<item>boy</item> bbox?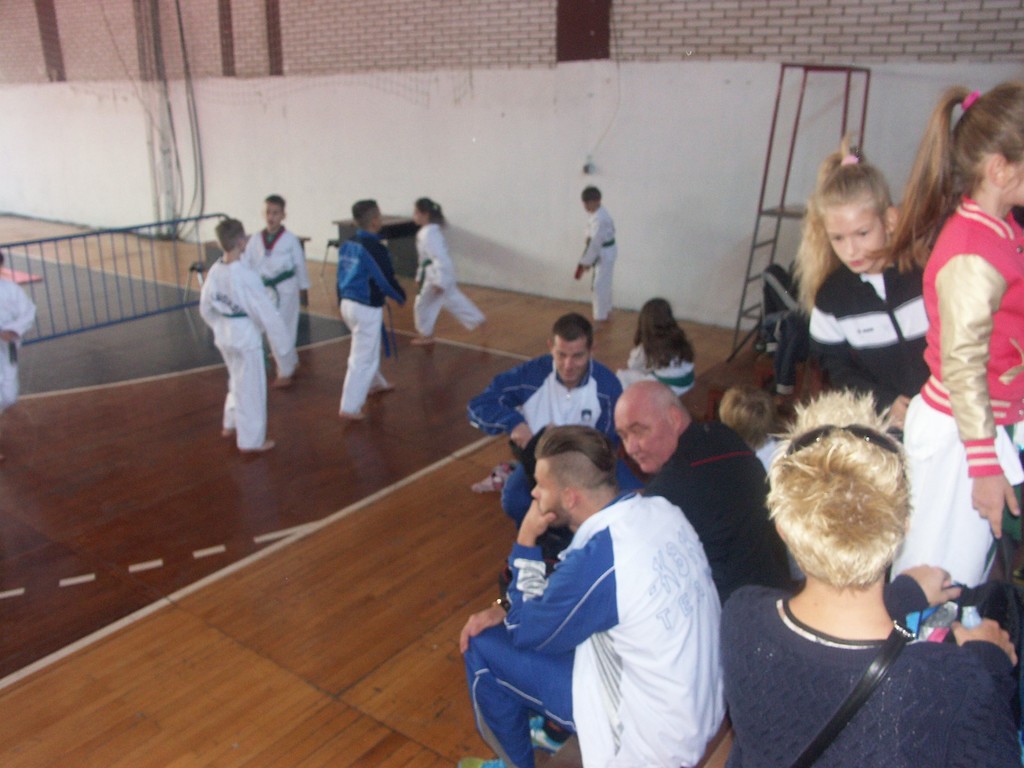
locate(578, 186, 616, 324)
